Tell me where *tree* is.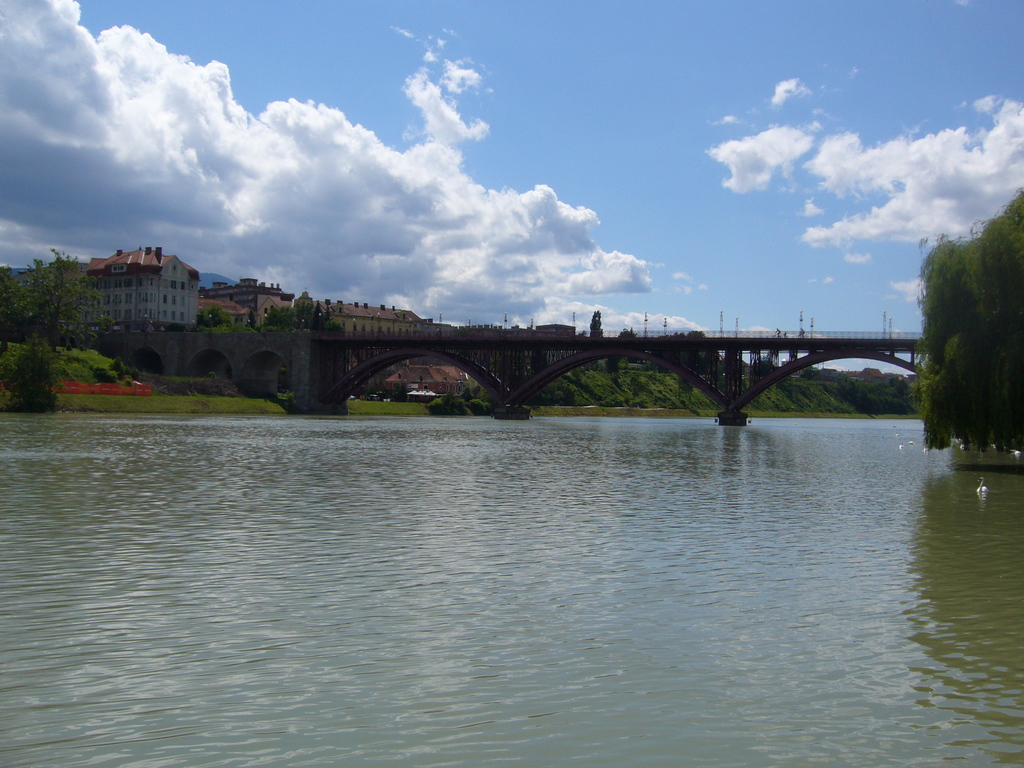
*tree* is at left=796, top=364, right=813, bottom=381.
